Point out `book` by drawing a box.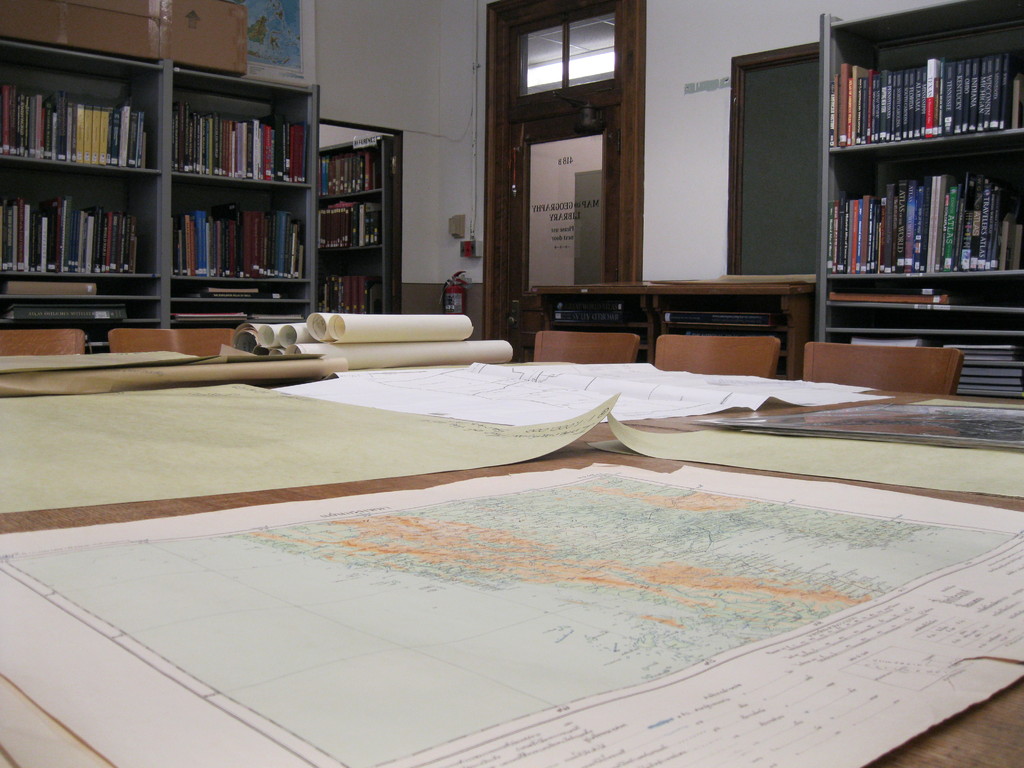
crop(199, 285, 264, 298).
